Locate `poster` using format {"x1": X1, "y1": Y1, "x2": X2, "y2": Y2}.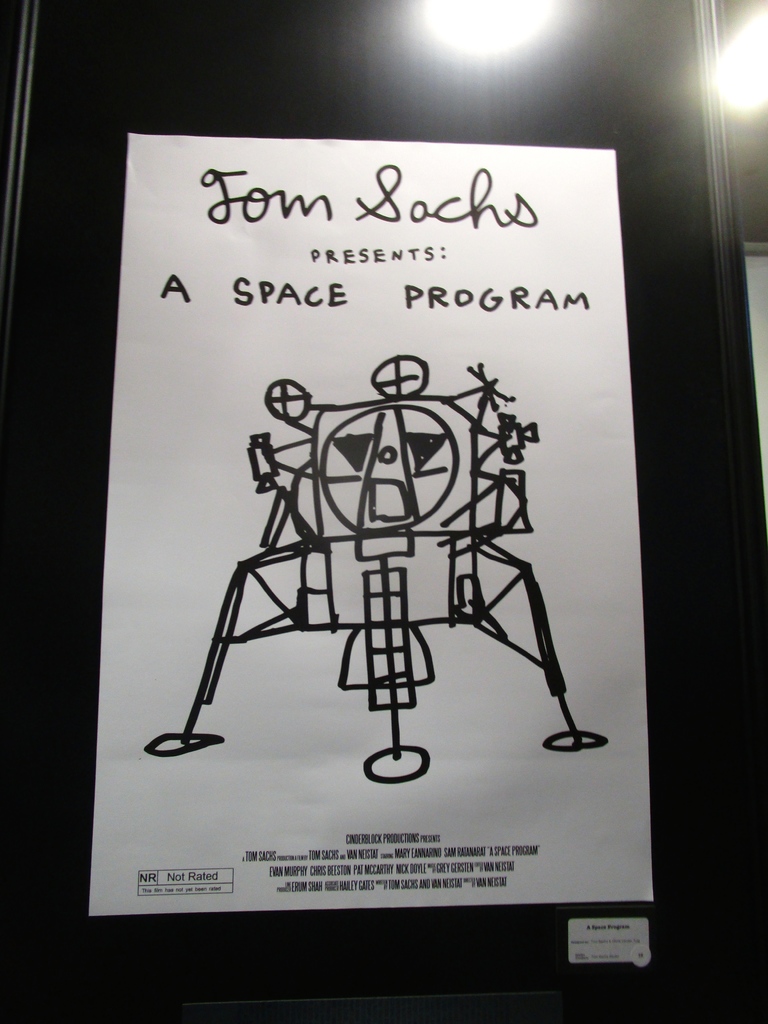
{"x1": 81, "y1": 136, "x2": 656, "y2": 918}.
